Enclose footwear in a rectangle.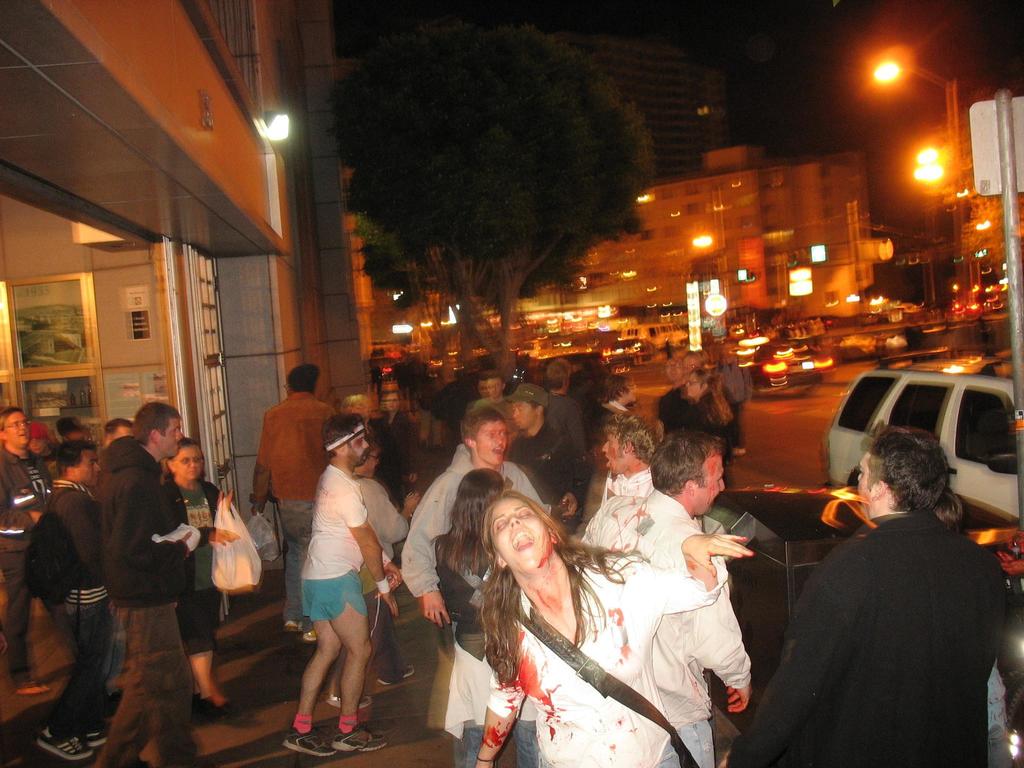
bbox=(356, 694, 380, 716).
